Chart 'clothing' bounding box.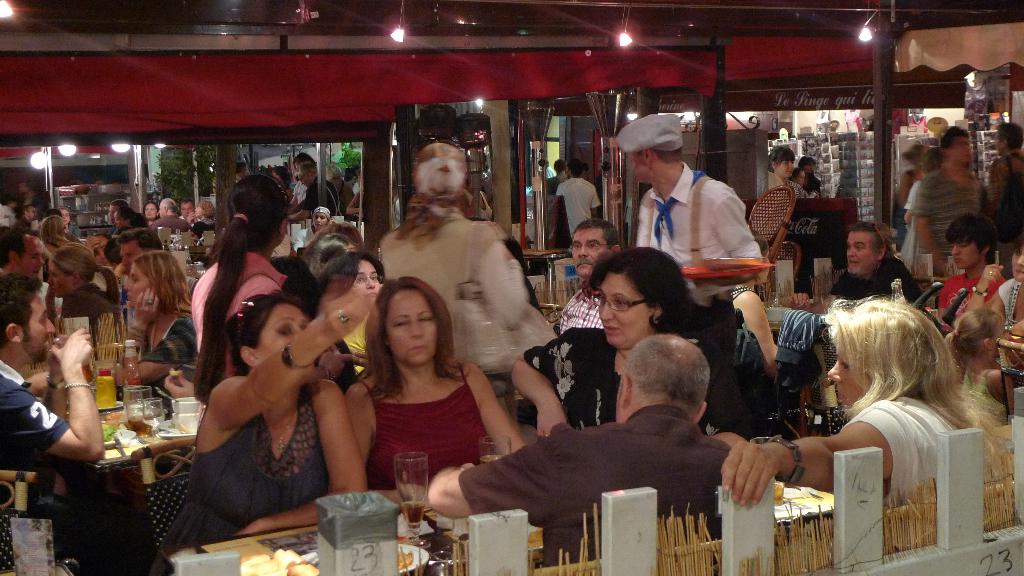
Charted: left=147, top=216, right=195, bottom=244.
